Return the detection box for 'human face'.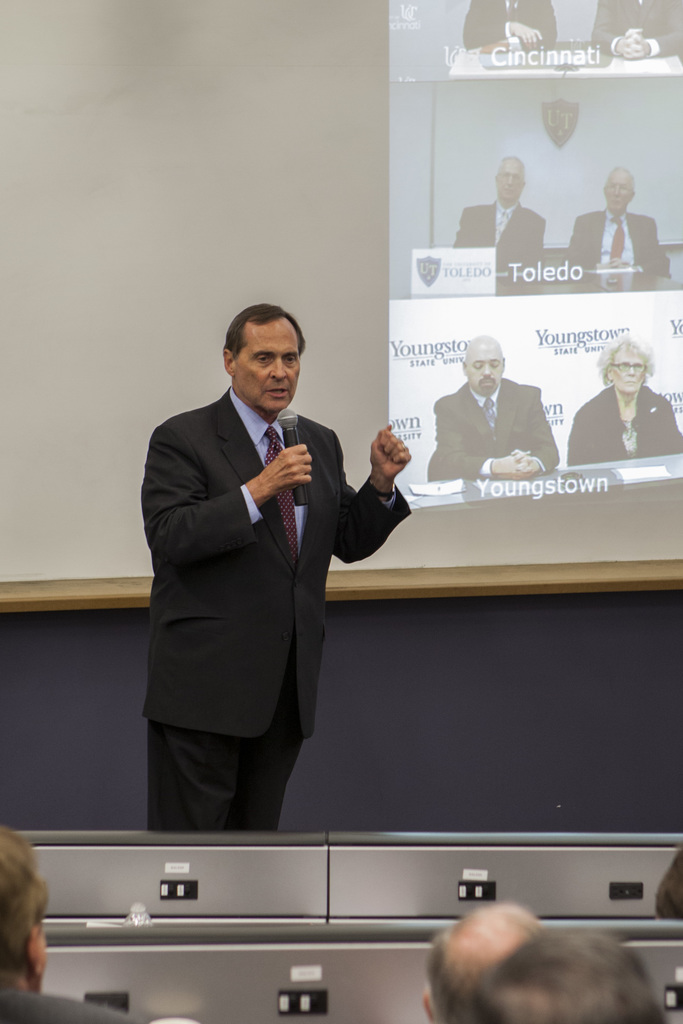
crop(611, 351, 645, 398).
